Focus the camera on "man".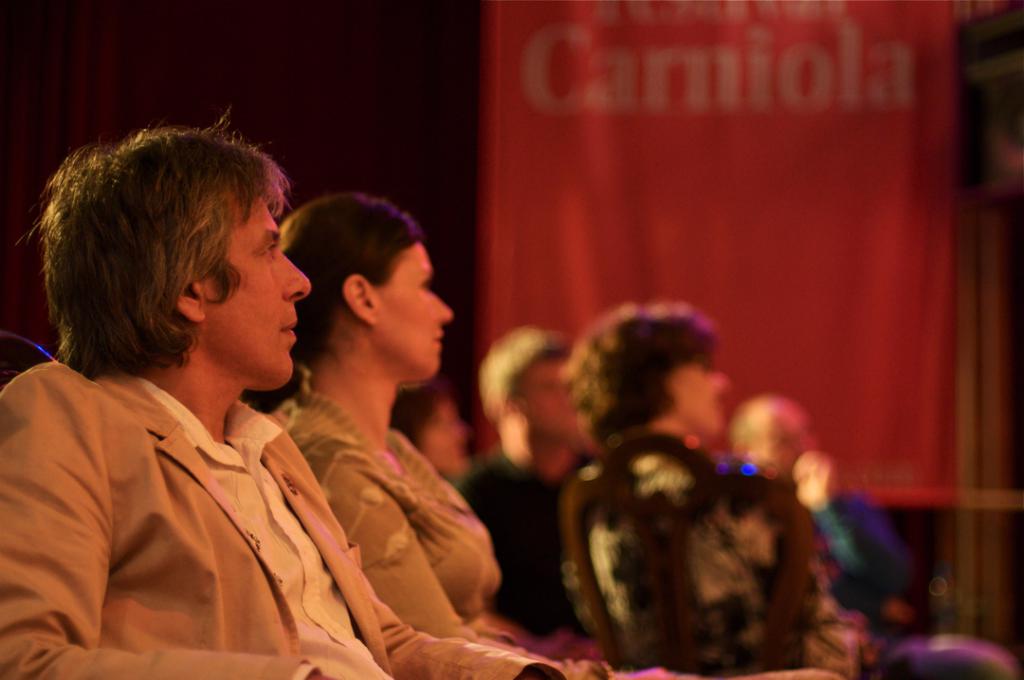
Focus region: (left=17, top=119, right=420, bottom=670).
